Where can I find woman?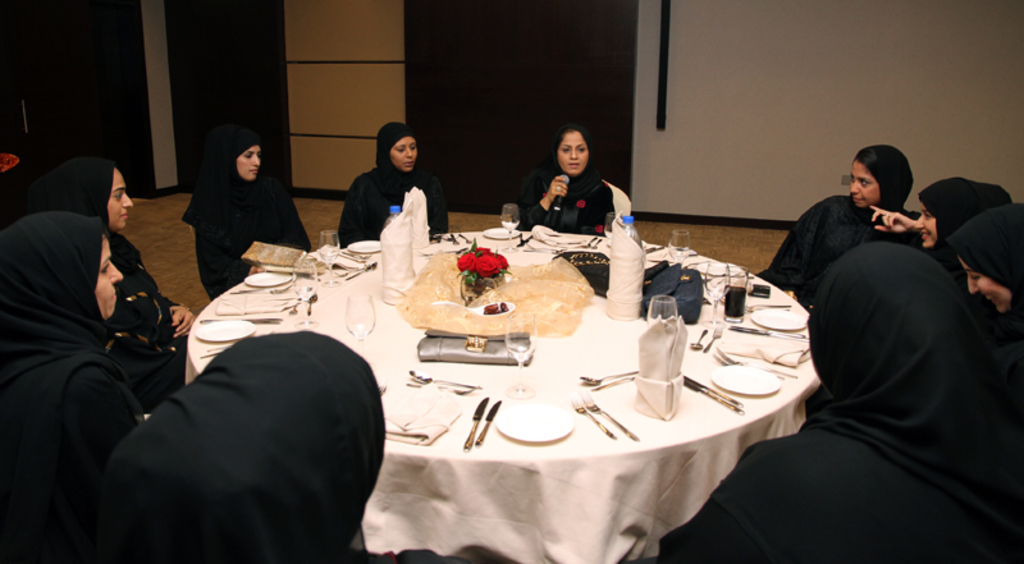
You can find it at region(945, 205, 1023, 339).
